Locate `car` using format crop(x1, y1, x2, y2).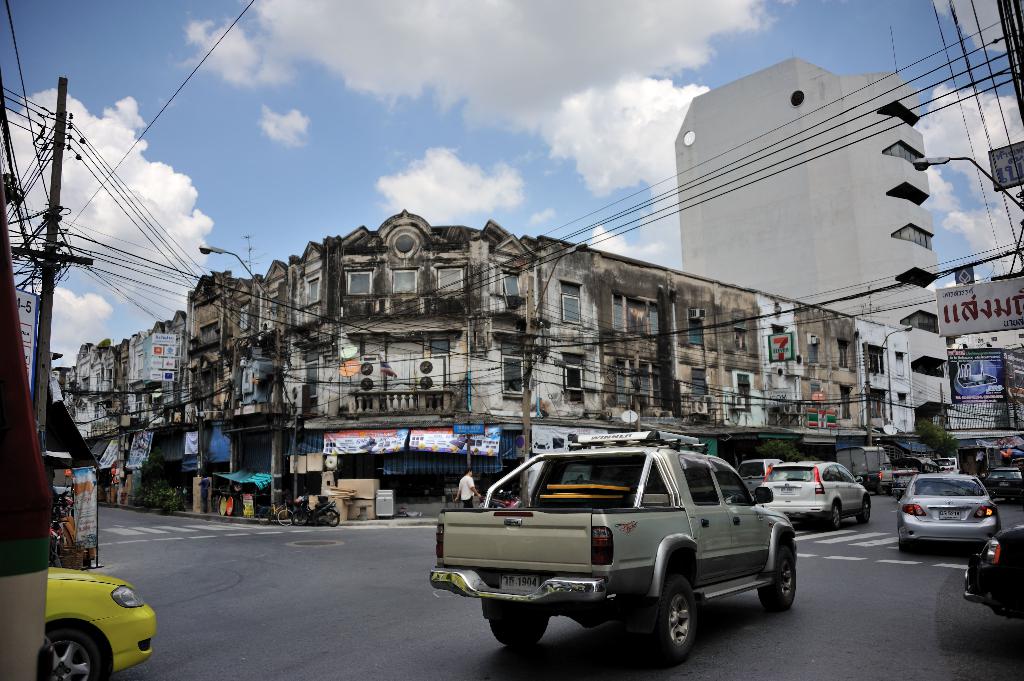
crop(766, 462, 868, 515).
